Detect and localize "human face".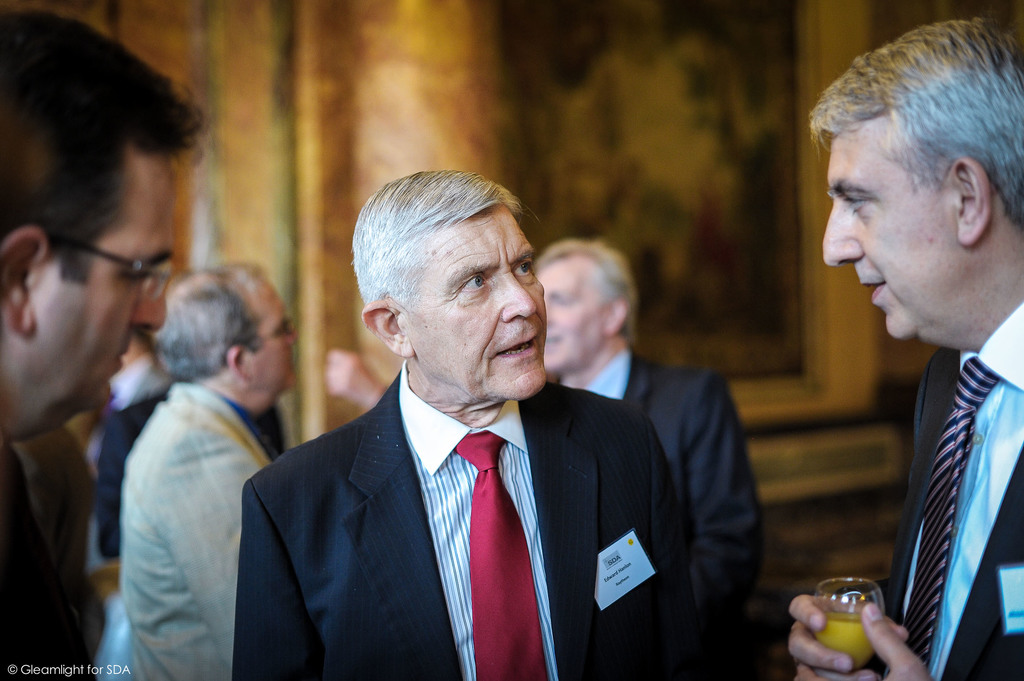
Localized at detection(409, 205, 549, 399).
